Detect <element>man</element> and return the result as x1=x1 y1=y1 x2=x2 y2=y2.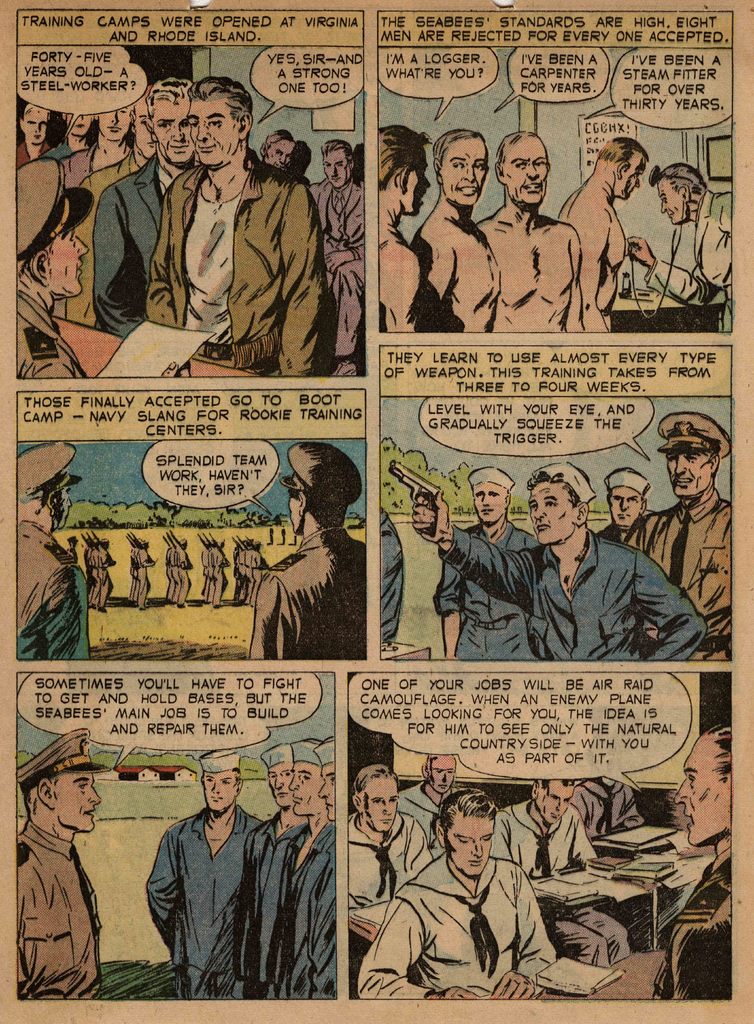
x1=471 y1=122 x2=582 y2=333.
